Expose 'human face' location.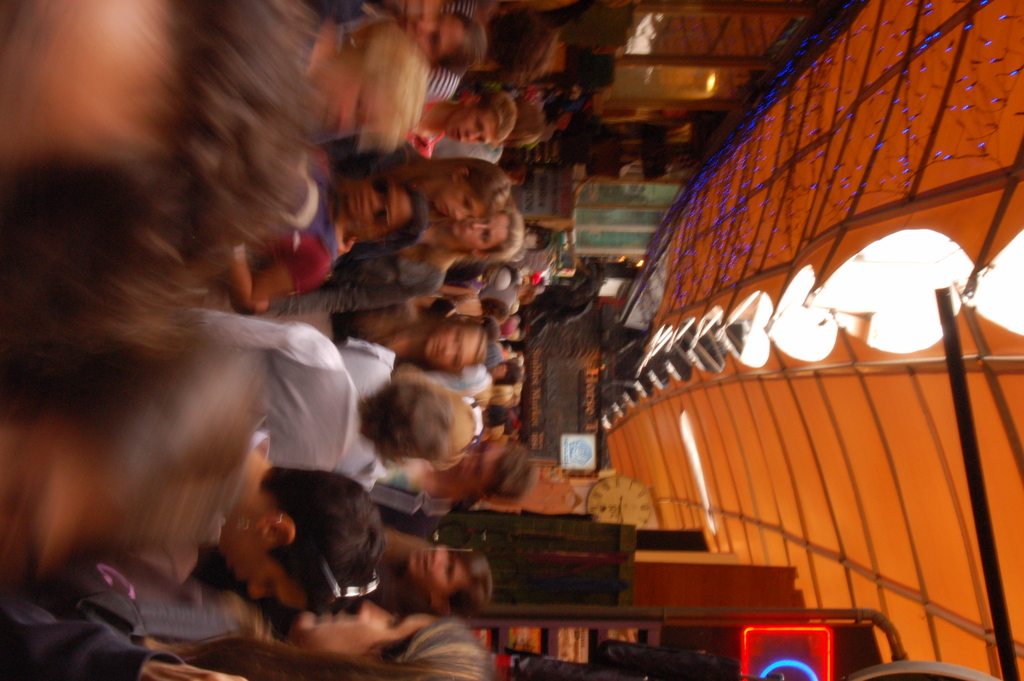
Exposed at select_region(424, 329, 490, 367).
